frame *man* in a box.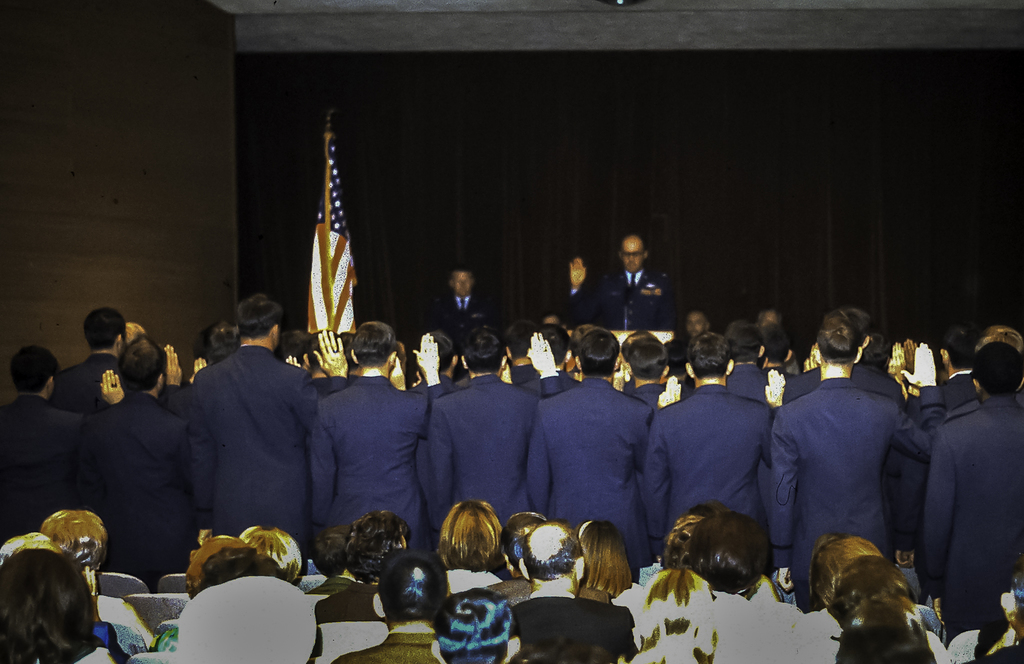
(556, 233, 666, 333).
